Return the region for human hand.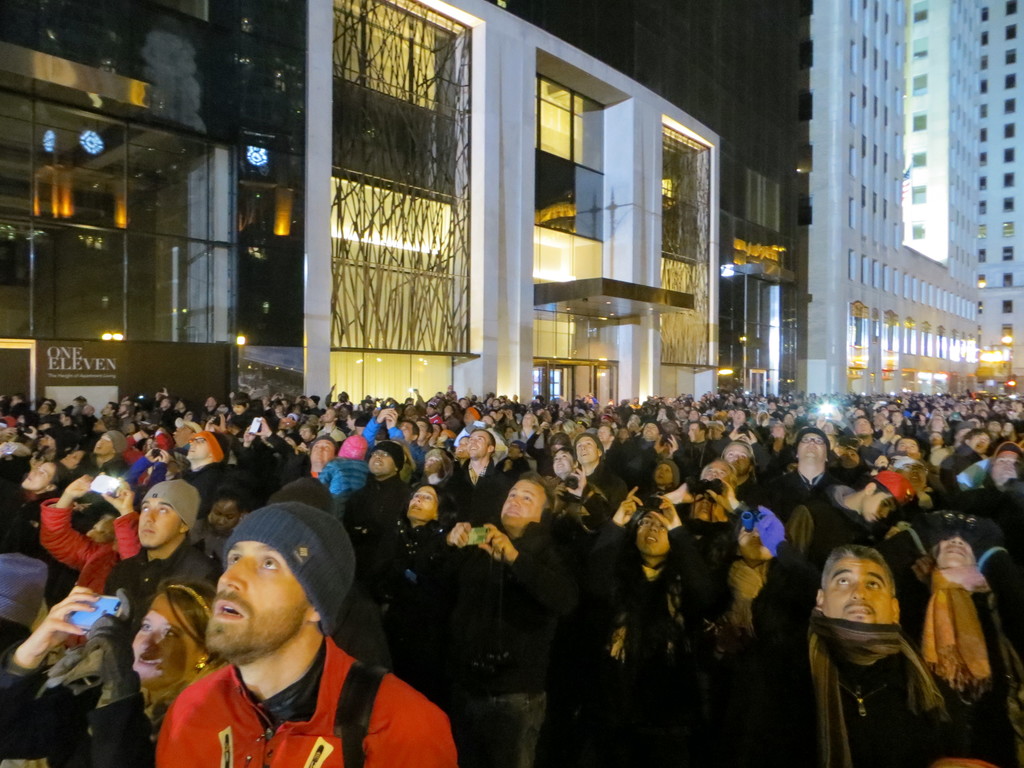
[x1=0, y1=441, x2=11, y2=461].
